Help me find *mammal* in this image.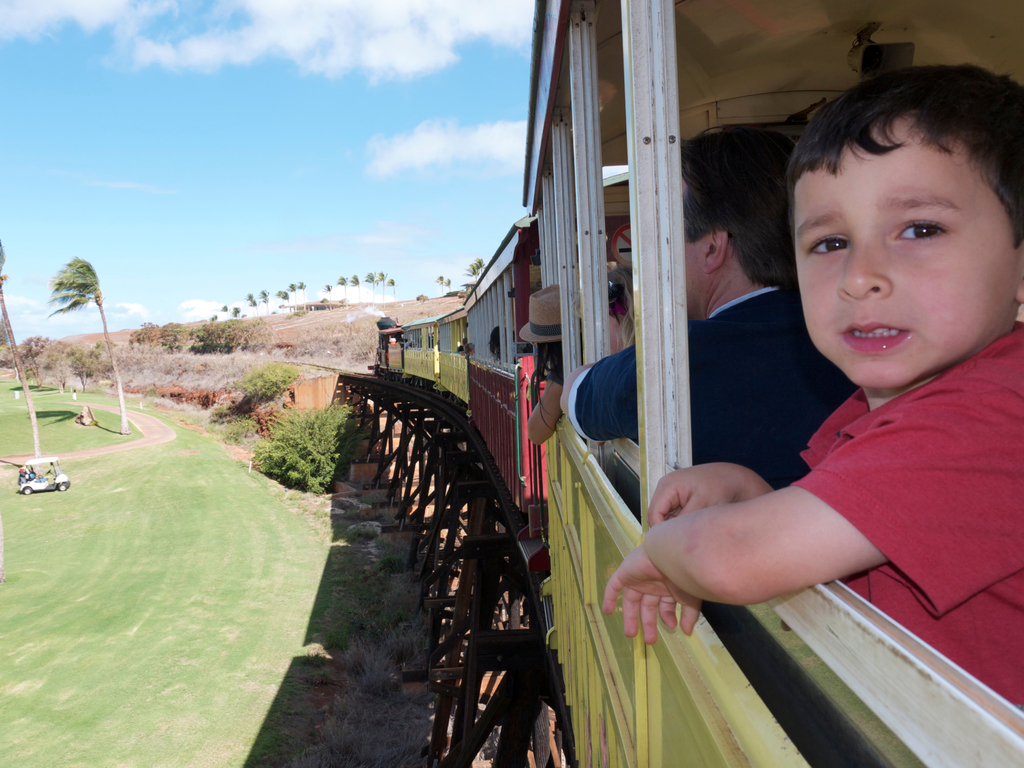
Found it: 524:282:570:438.
